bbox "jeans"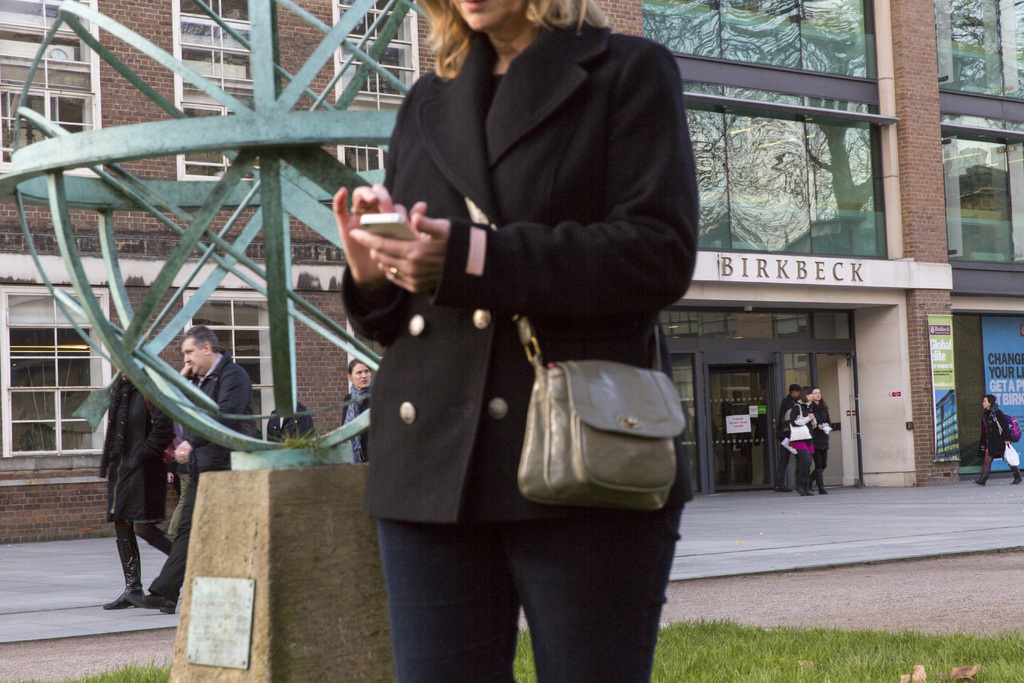
<box>810,447,830,490</box>
